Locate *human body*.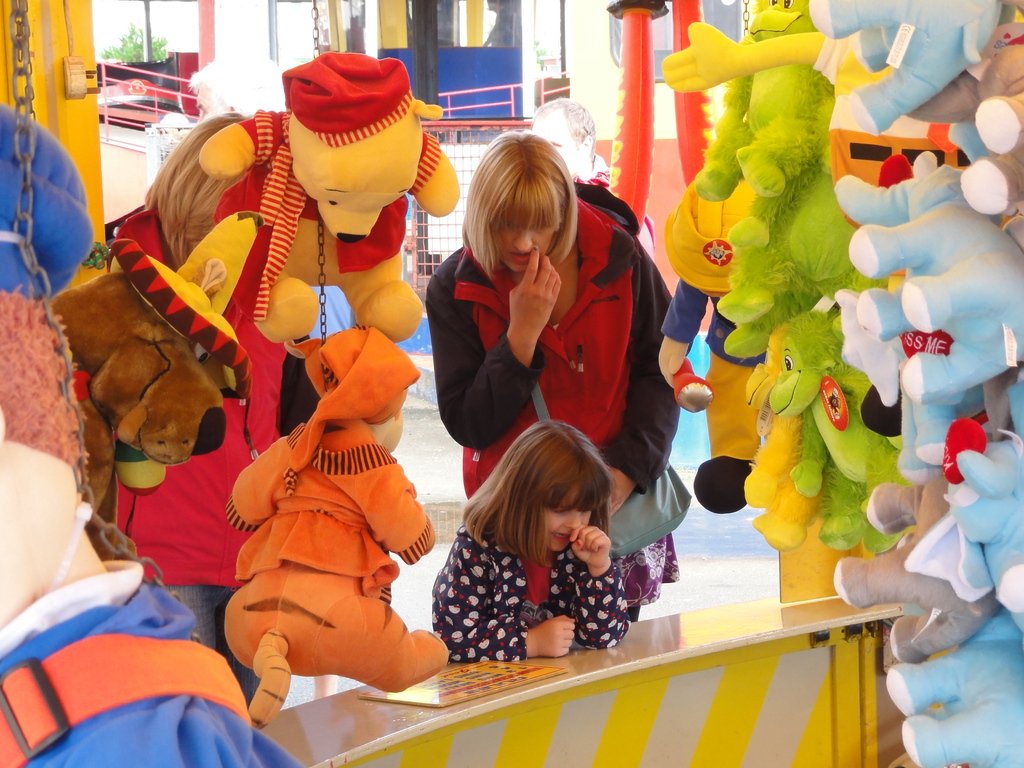
Bounding box: x1=432 y1=417 x2=645 y2=657.
